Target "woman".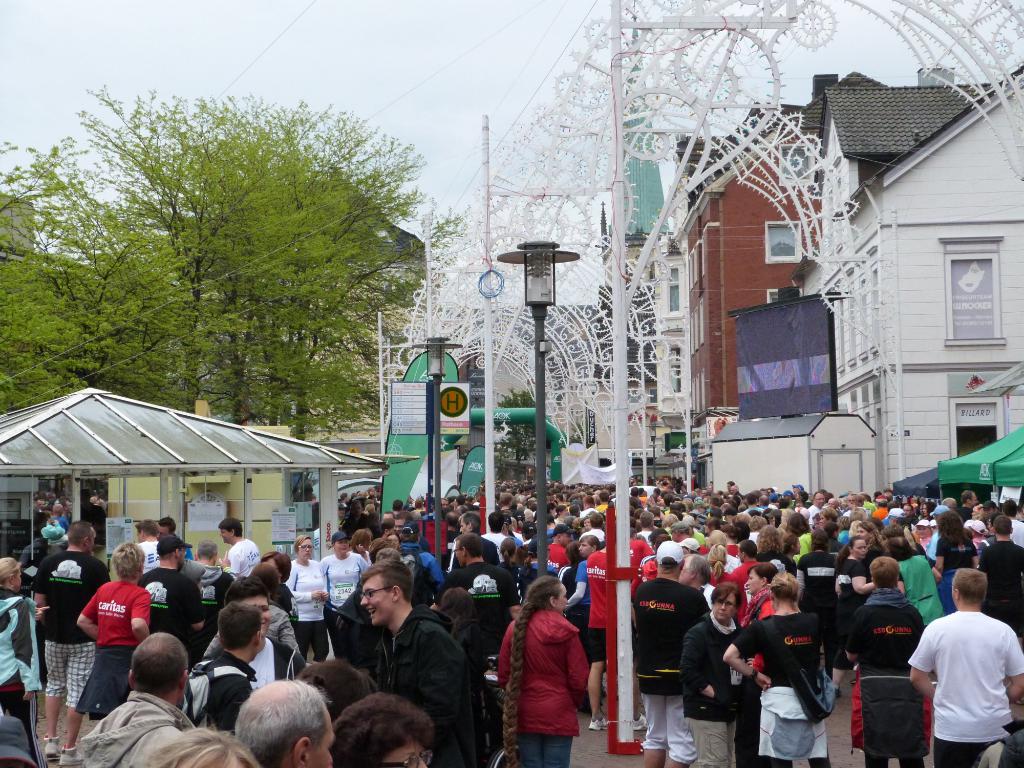
Target region: bbox(875, 517, 935, 665).
